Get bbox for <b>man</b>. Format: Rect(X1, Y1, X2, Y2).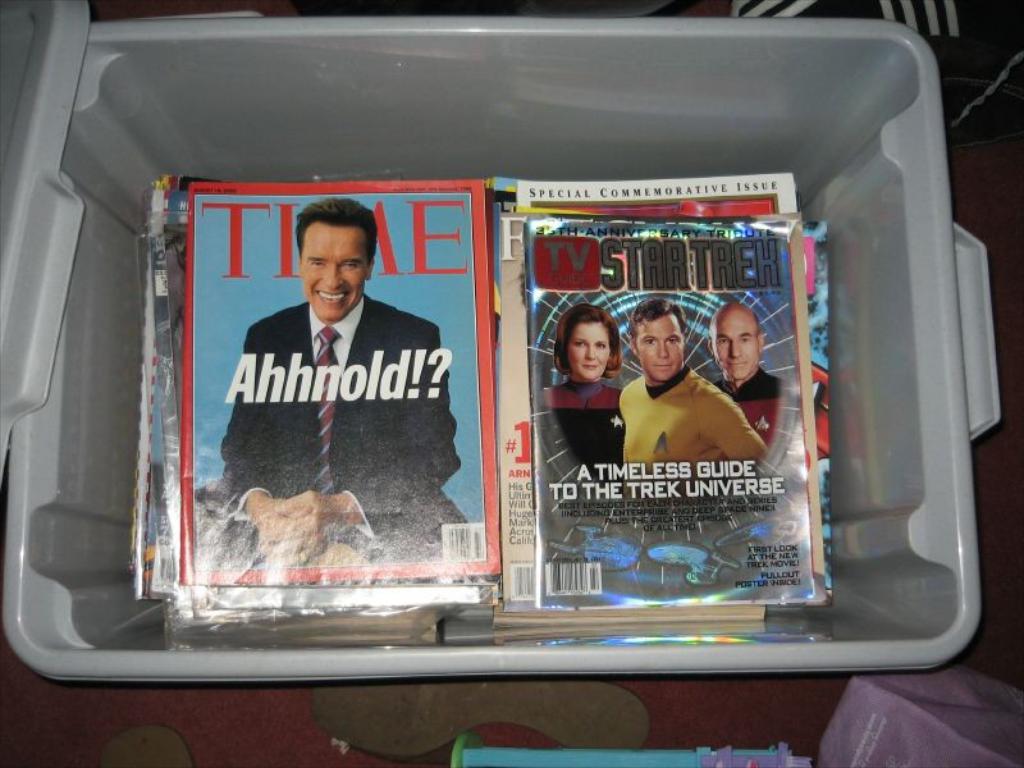
Rect(618, 301, 772, 500).
